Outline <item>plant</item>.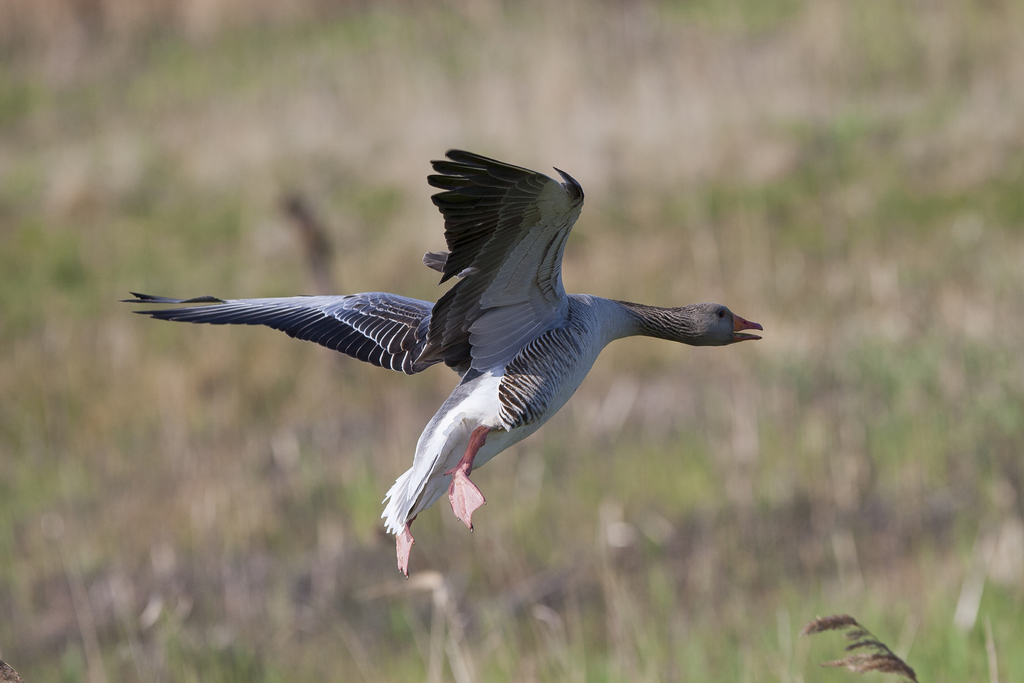
Outline: select_region(803, 612, 916, 682).
